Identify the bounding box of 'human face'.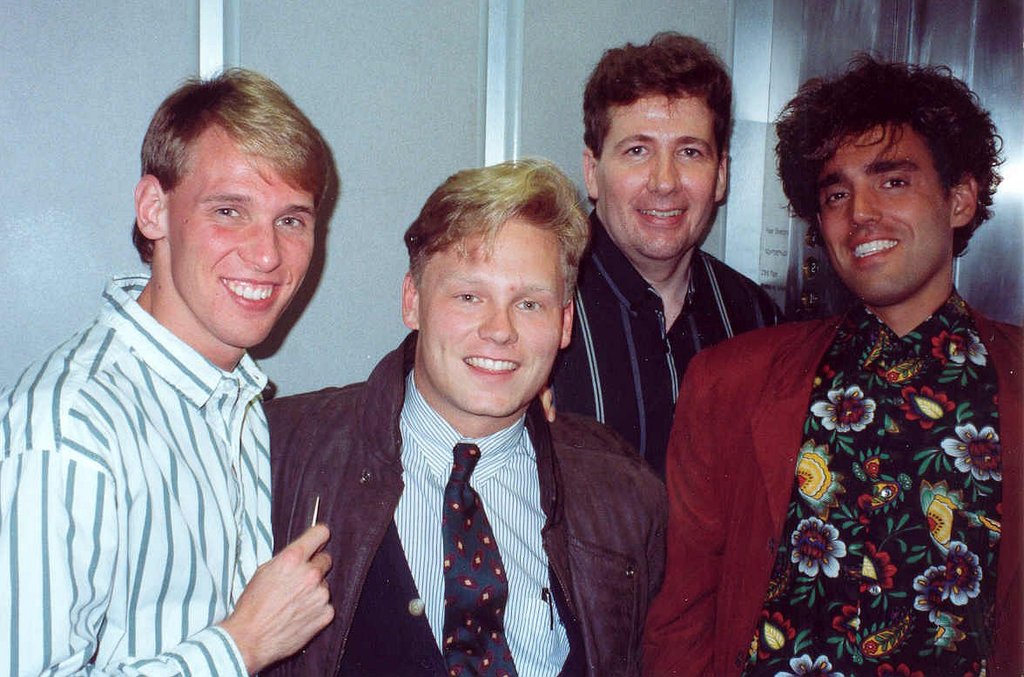
421 212 567 422.
